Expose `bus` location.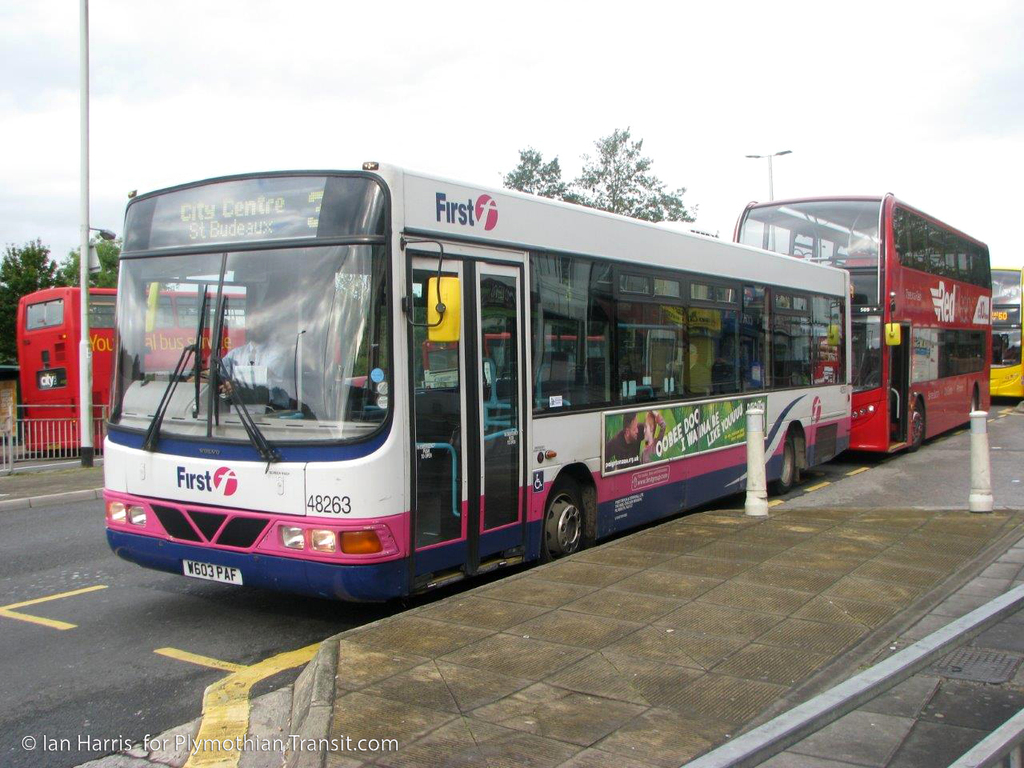
Exposed at 94,150,851,601.
